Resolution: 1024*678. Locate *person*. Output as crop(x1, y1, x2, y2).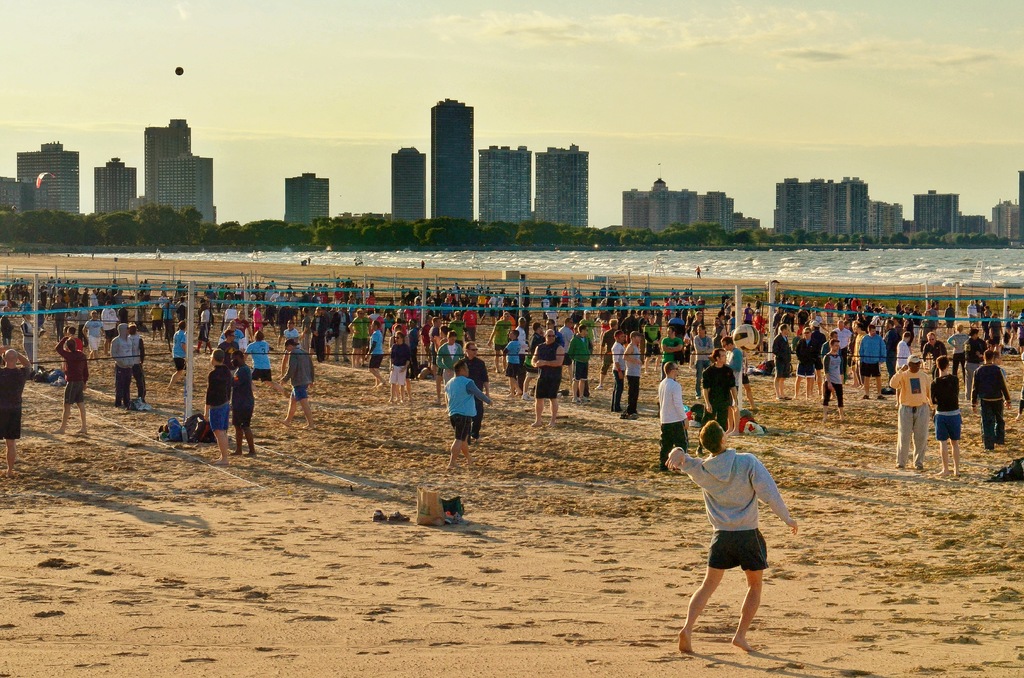
crop(968, 299, 977, 325).
